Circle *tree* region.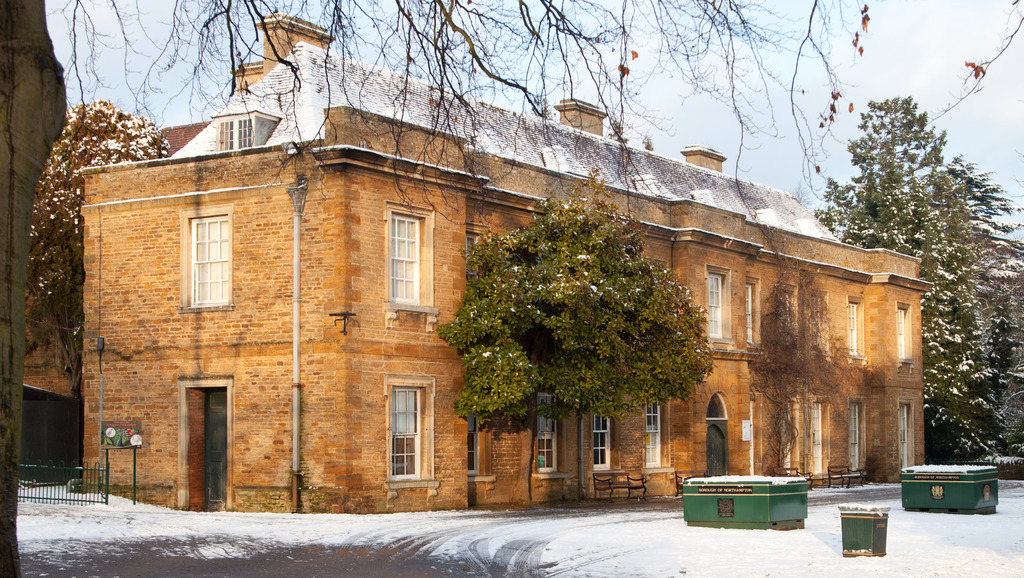
Region: pyautogui.locateOnScreen(18, 94, 178, 399).
